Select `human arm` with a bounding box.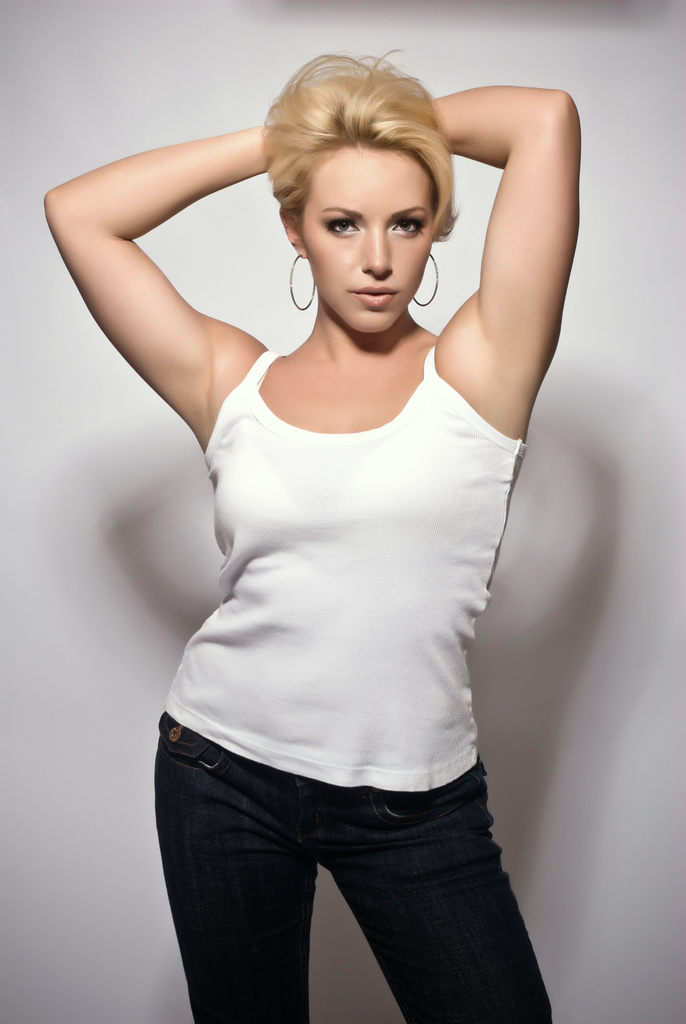
bbox=(434, 91, 573, 433).
